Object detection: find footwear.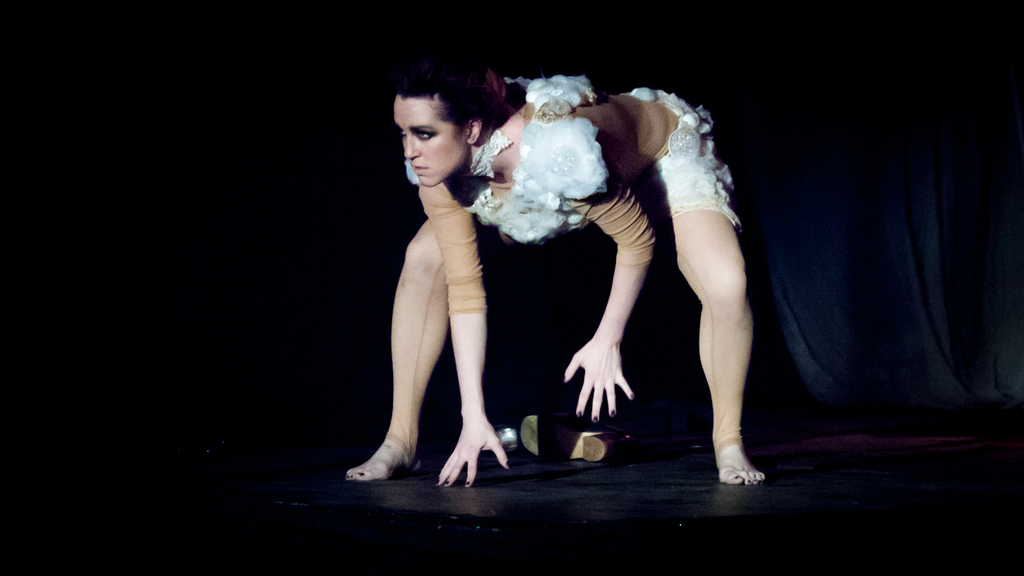
[517,408,633,466].
